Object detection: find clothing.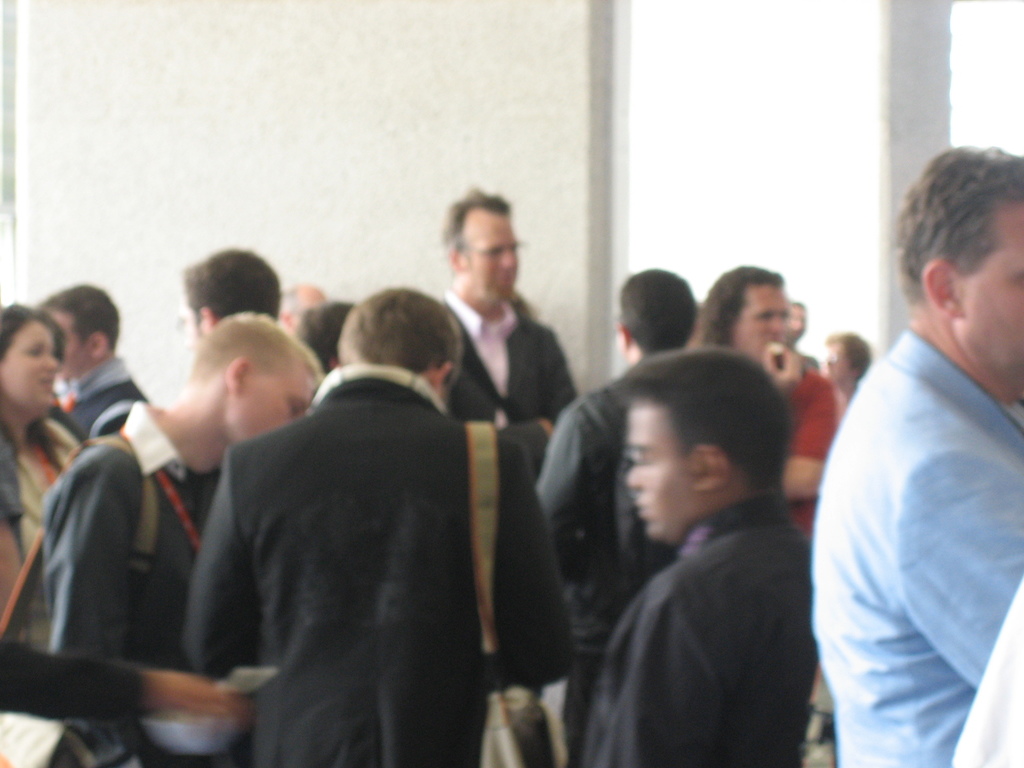
select_region(573, 498, 806, 767).
